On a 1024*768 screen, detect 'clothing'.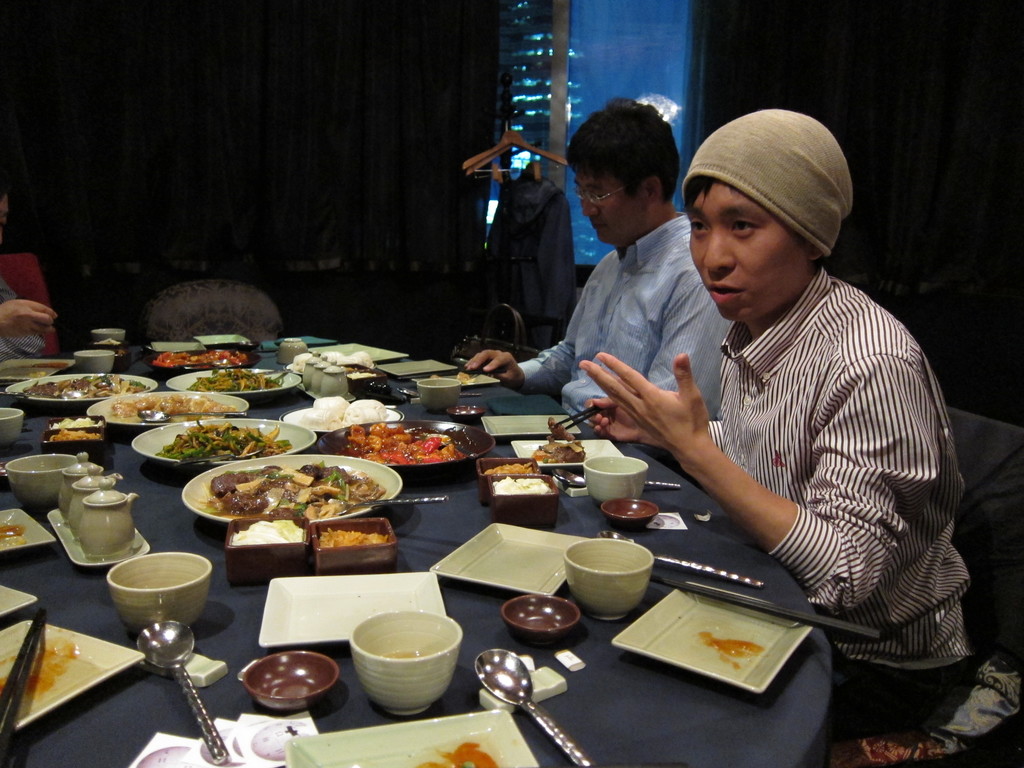
box=[644, 204, 957, 664].
